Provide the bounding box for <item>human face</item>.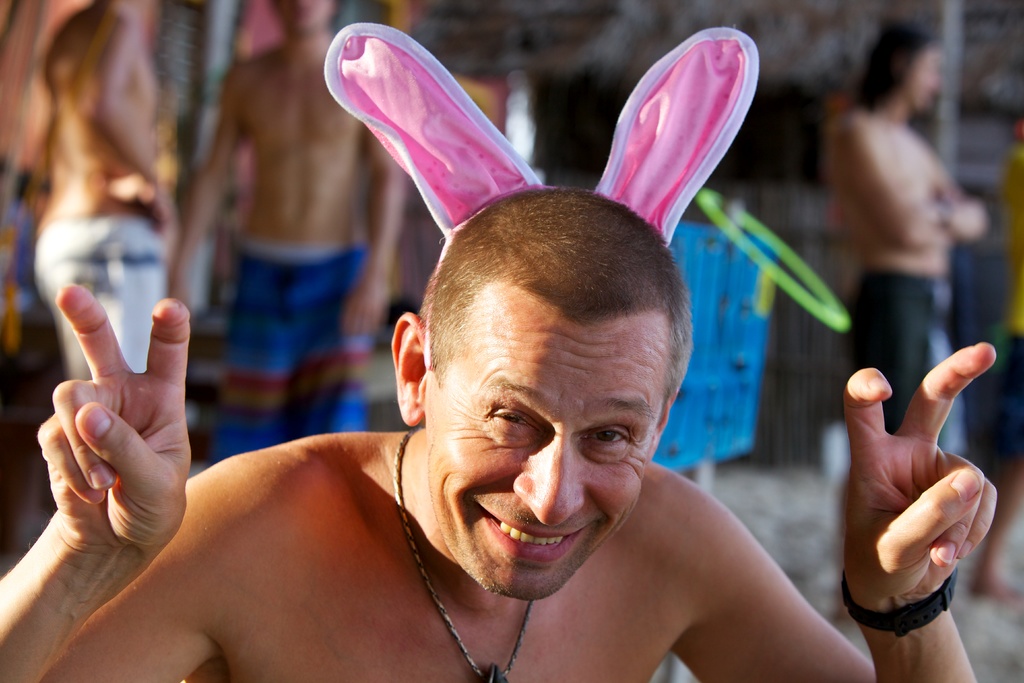
429/325/655/599.
